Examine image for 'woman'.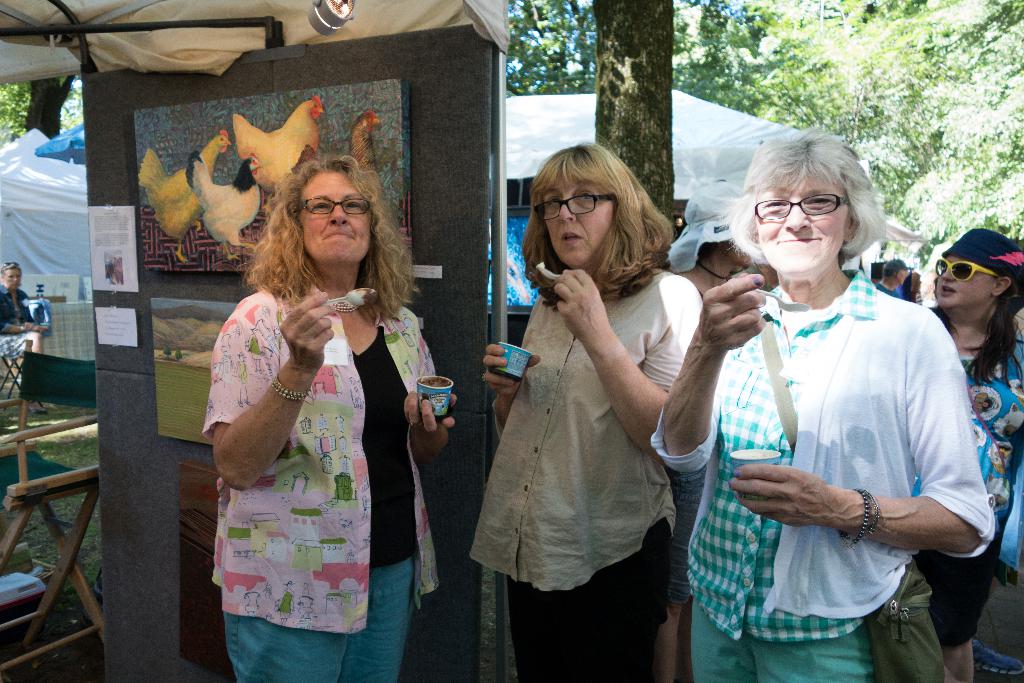
Examination result: 653,126,998,682.
